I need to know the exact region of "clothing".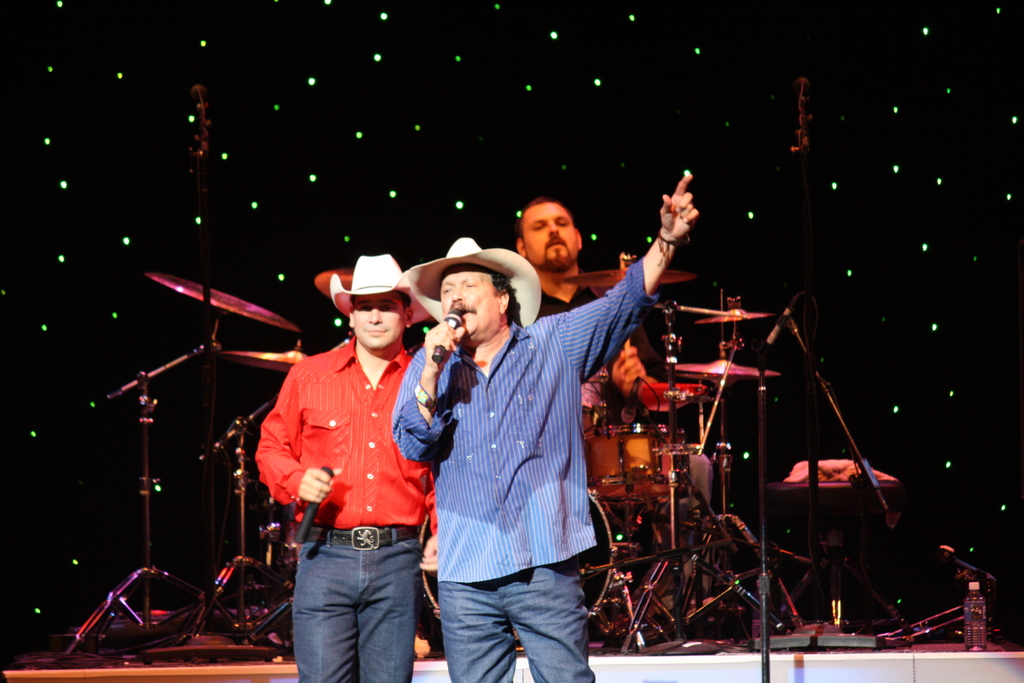
Region: bbox(533, 286, 718, 561).
